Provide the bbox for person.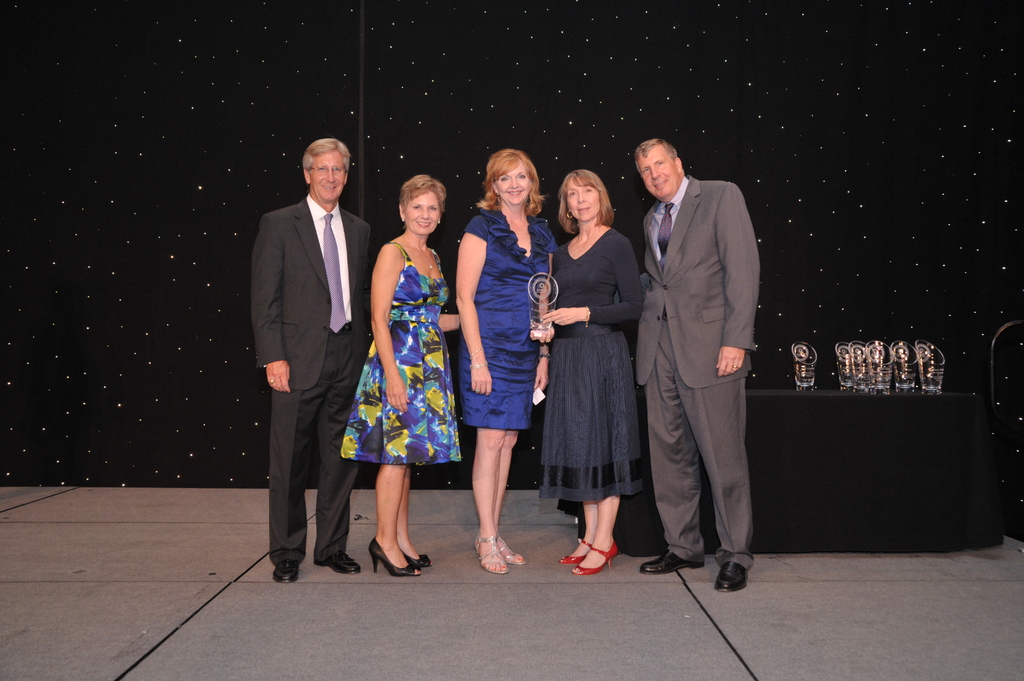
(x1=526, y1=164, x2=645, y2=577).
